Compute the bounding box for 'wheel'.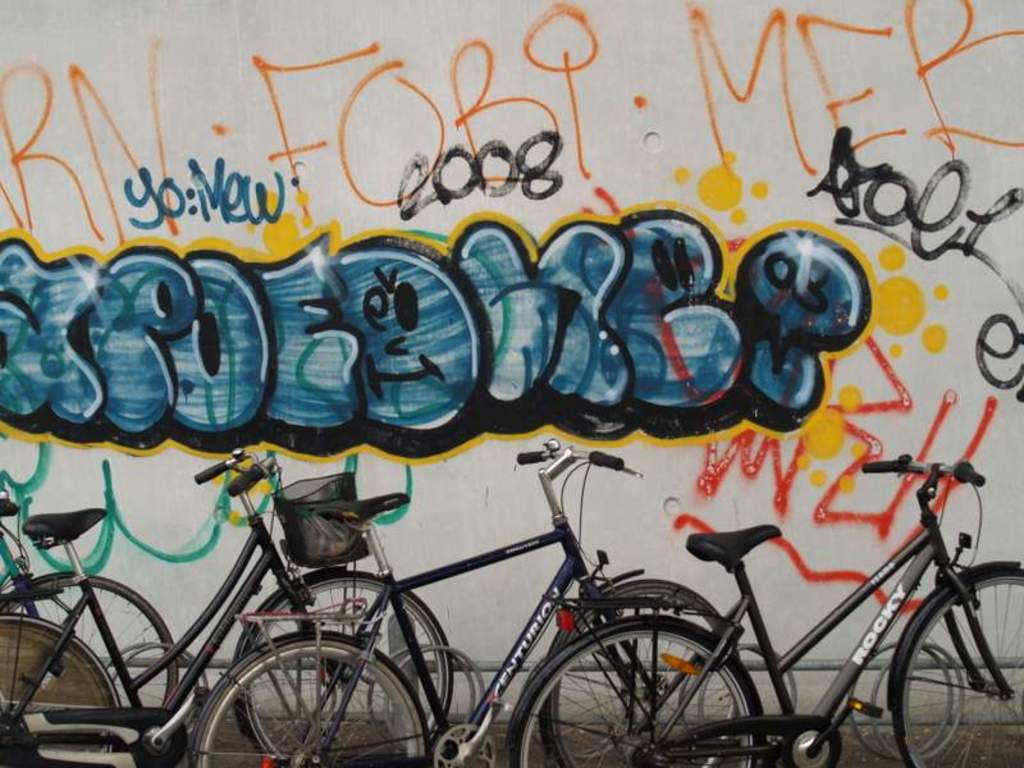
198/636/425/767.
